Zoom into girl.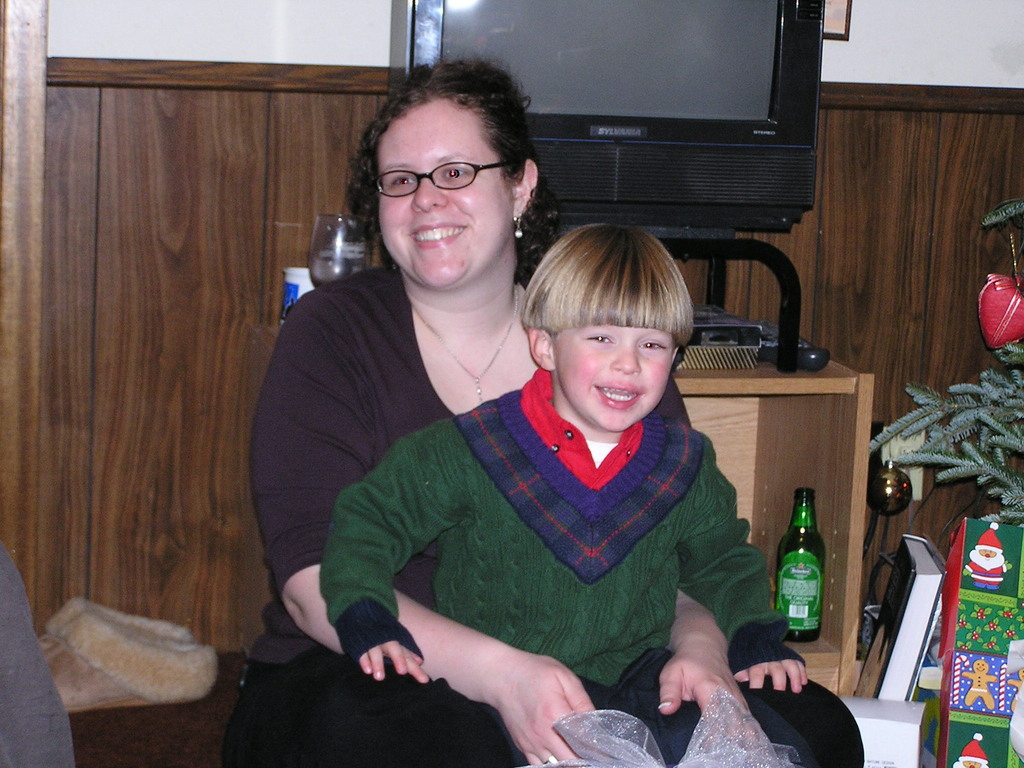
Zoom target: select_region(248, 58, 867, 767).
